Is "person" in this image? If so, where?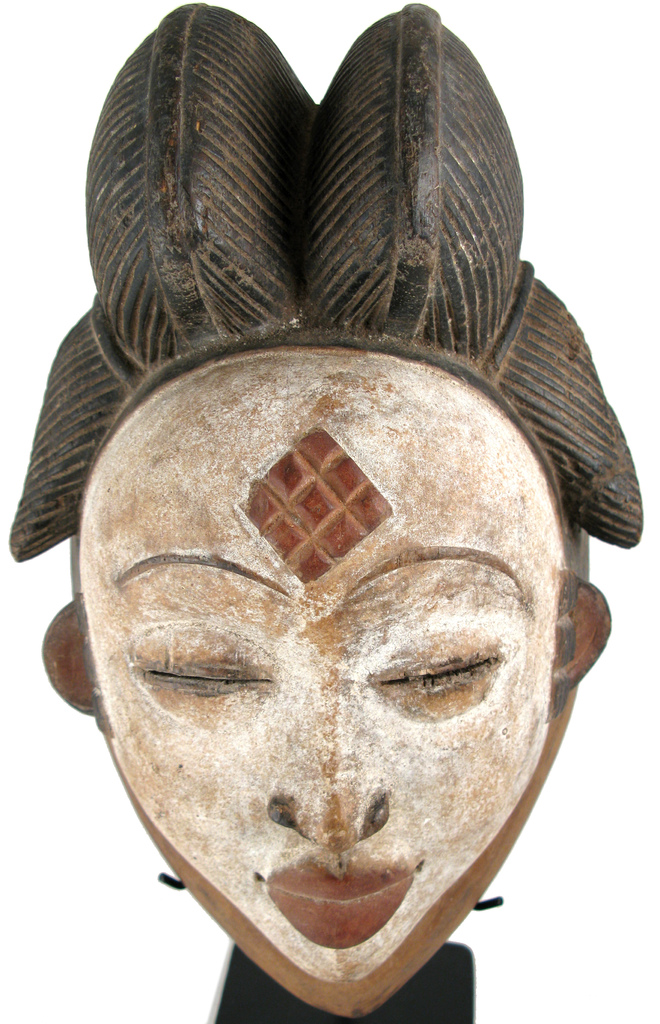
Yes, at region(42, 339, 613, 1018).
